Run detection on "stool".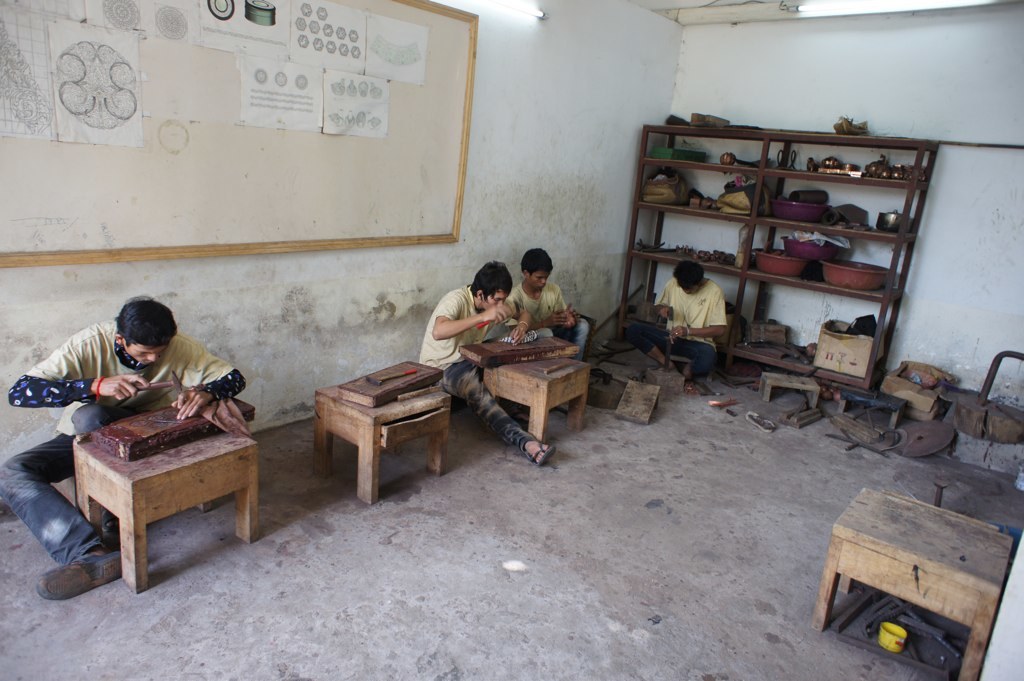
Result: region(481, 356, 593, 444).
